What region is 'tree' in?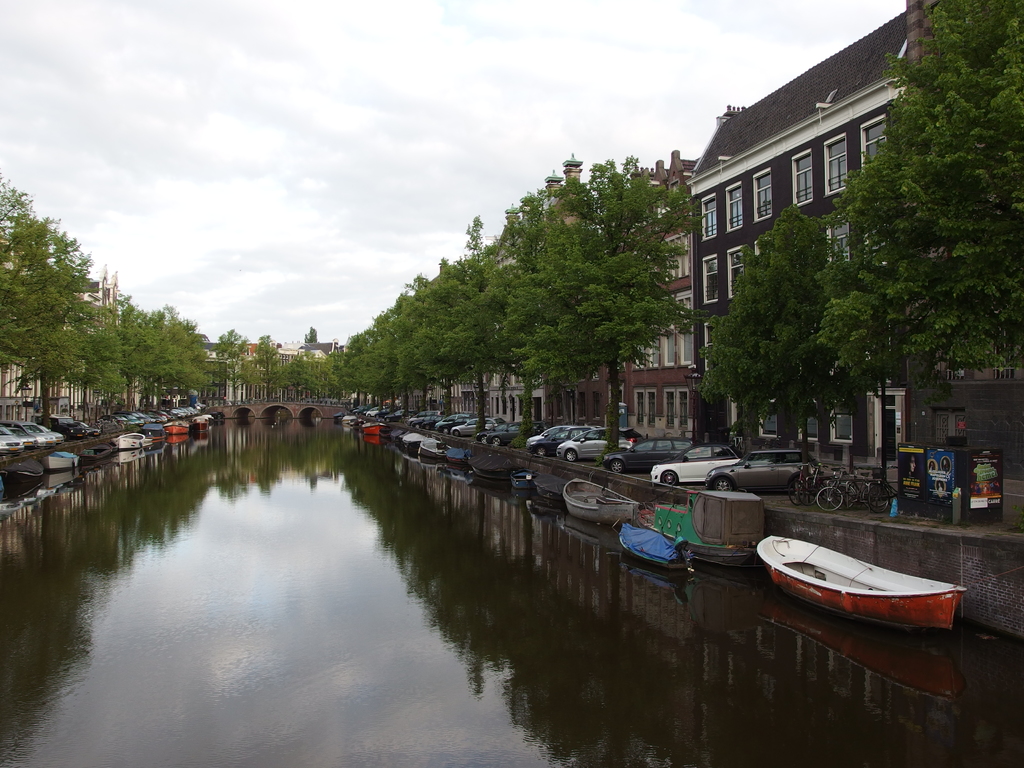
BBox(813, 0, 1023, 406).
